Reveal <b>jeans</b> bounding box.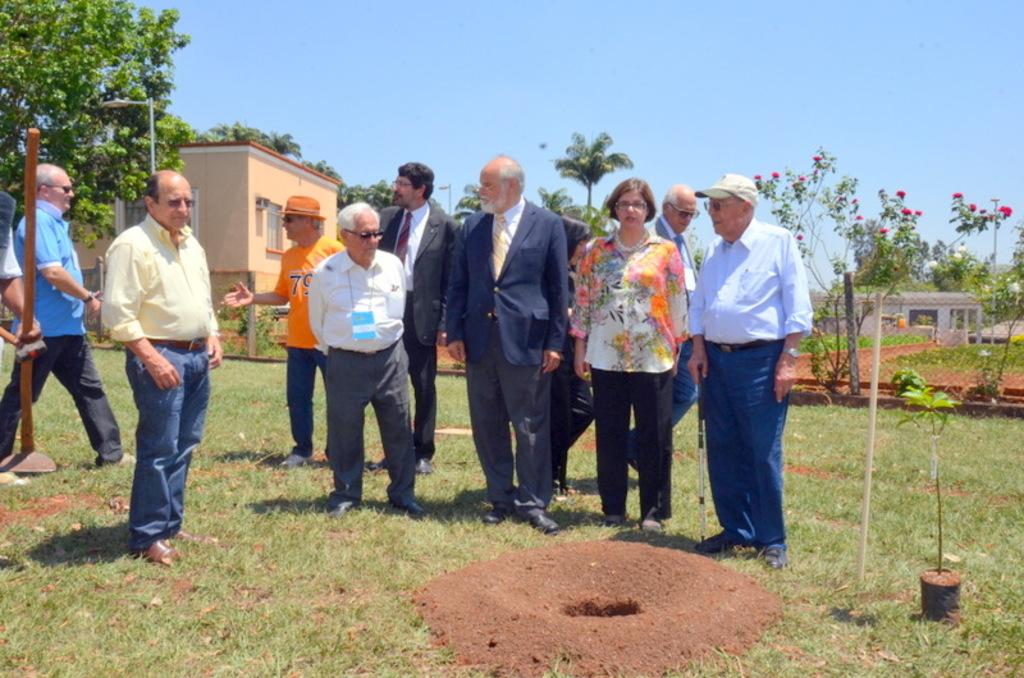
Revealed: [left=701, top=339, right=796, bottom=545].
